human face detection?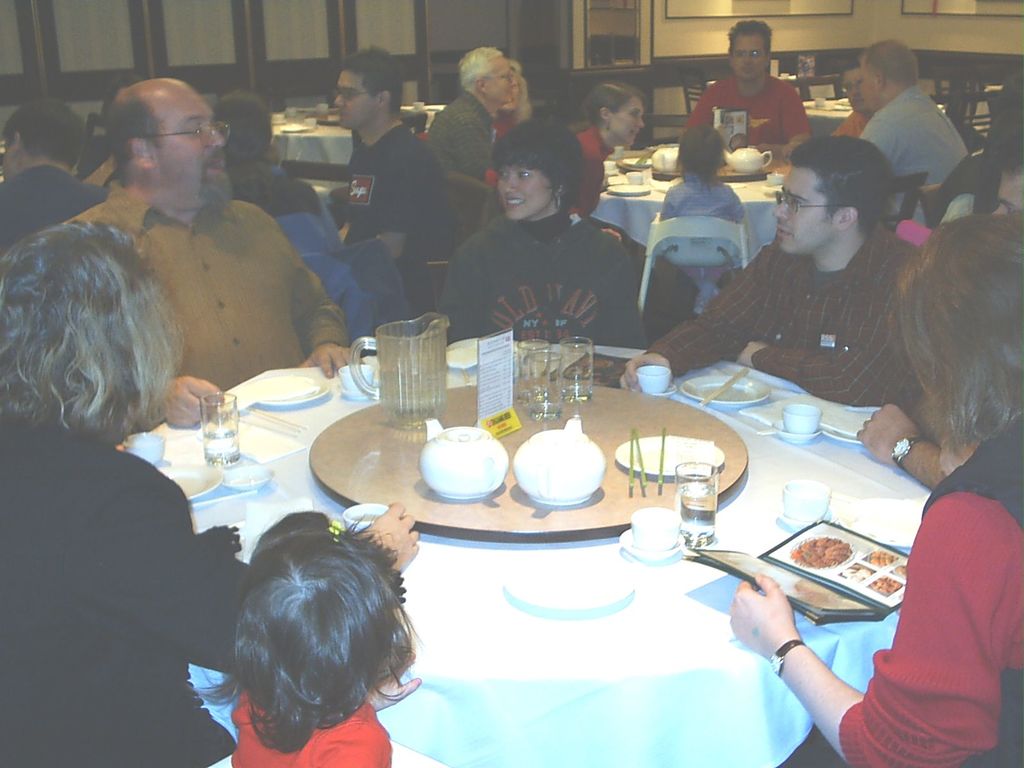
BBox(335, 67, 371, 129)
